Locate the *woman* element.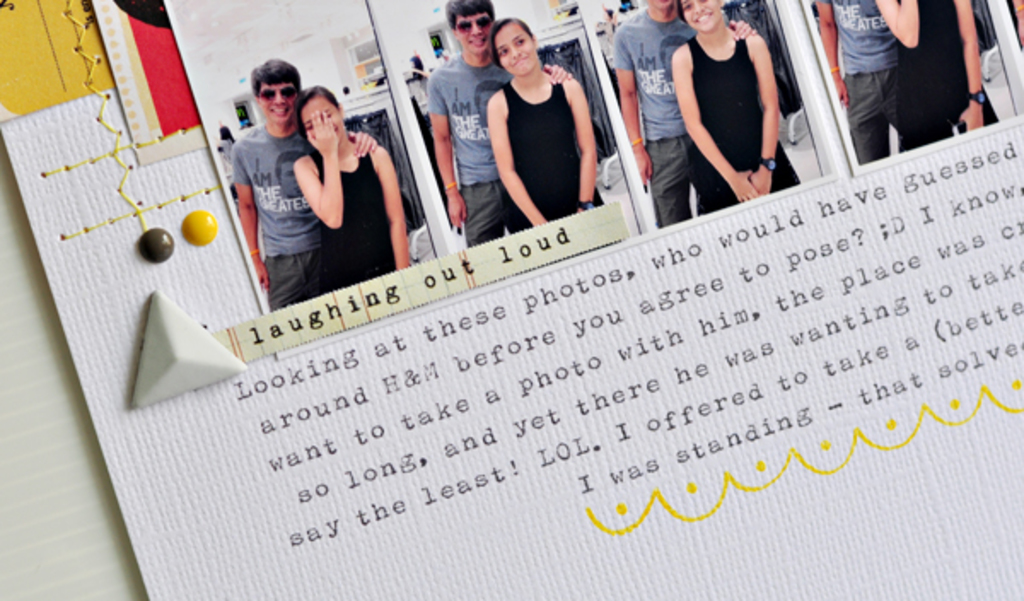
Element bbox: (x1=280, y1=87, x2=420, y2=309).
